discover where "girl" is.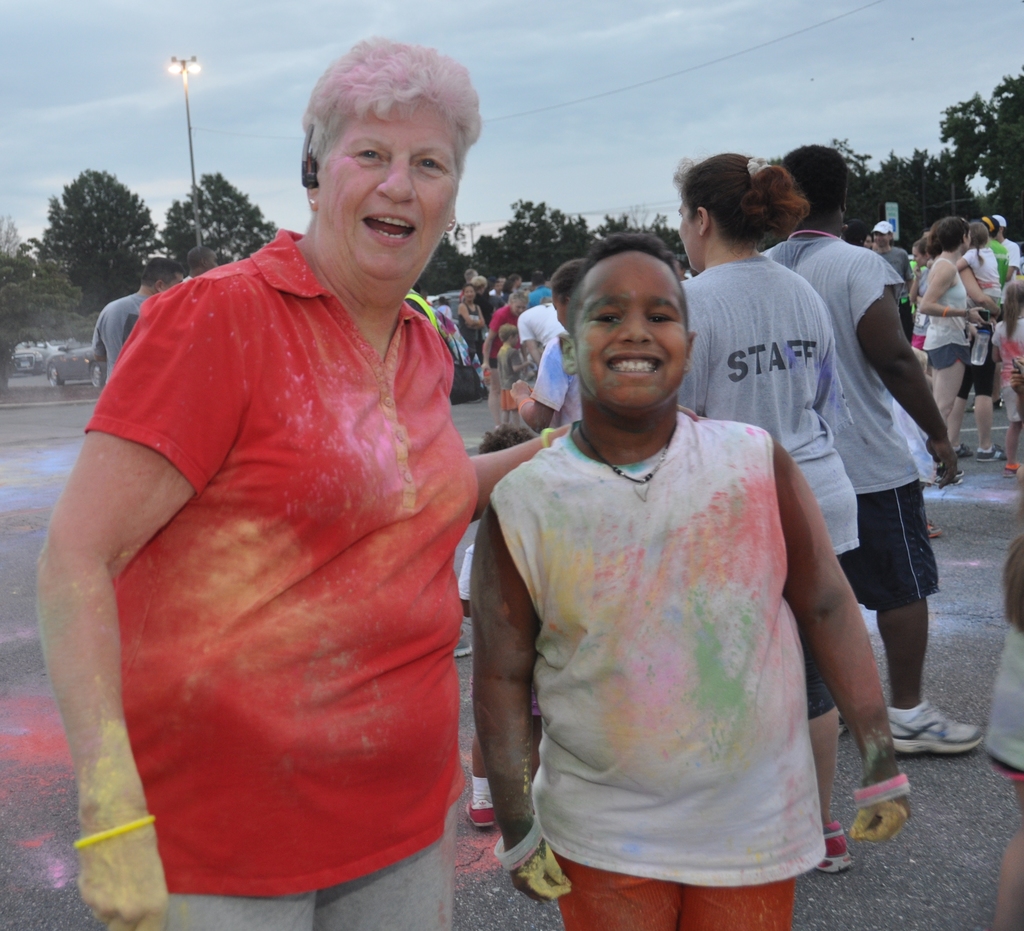
Discovered at (999, 257, 1023, 471).
